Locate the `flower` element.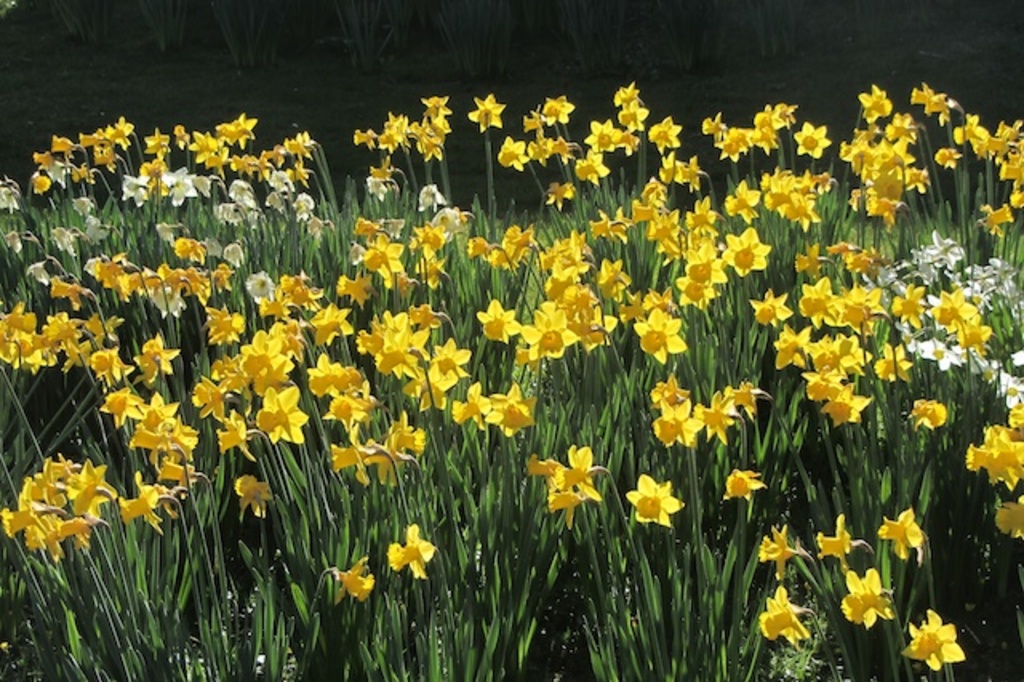
Element bbox: <region>621, 474, 691, 527</region>.
